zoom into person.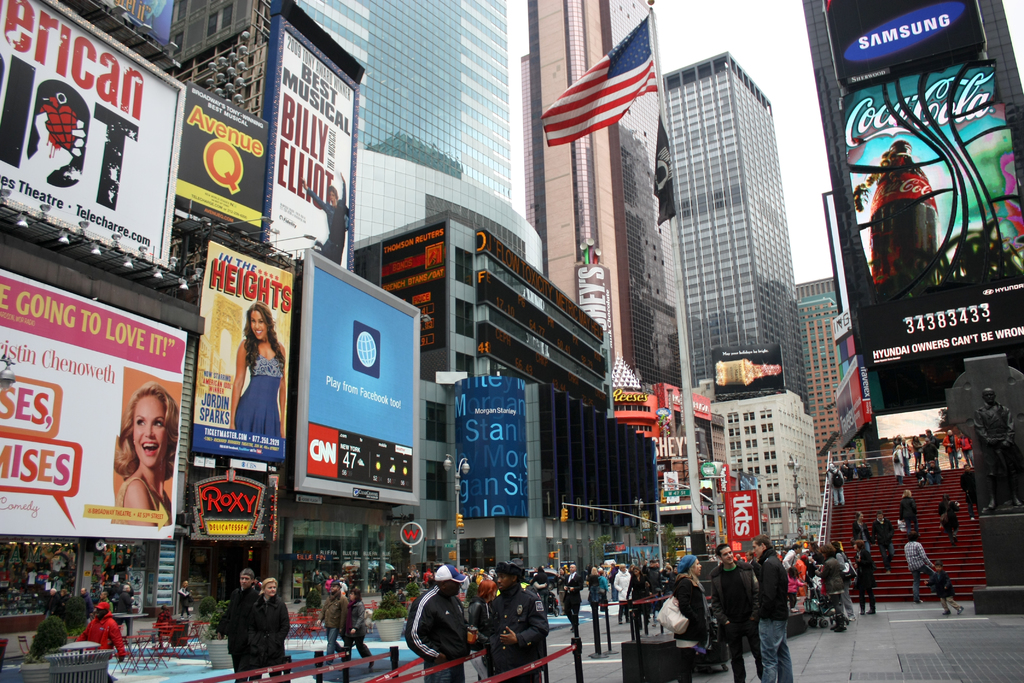
Zoom target: BBox(380, 575, 388, 598).
